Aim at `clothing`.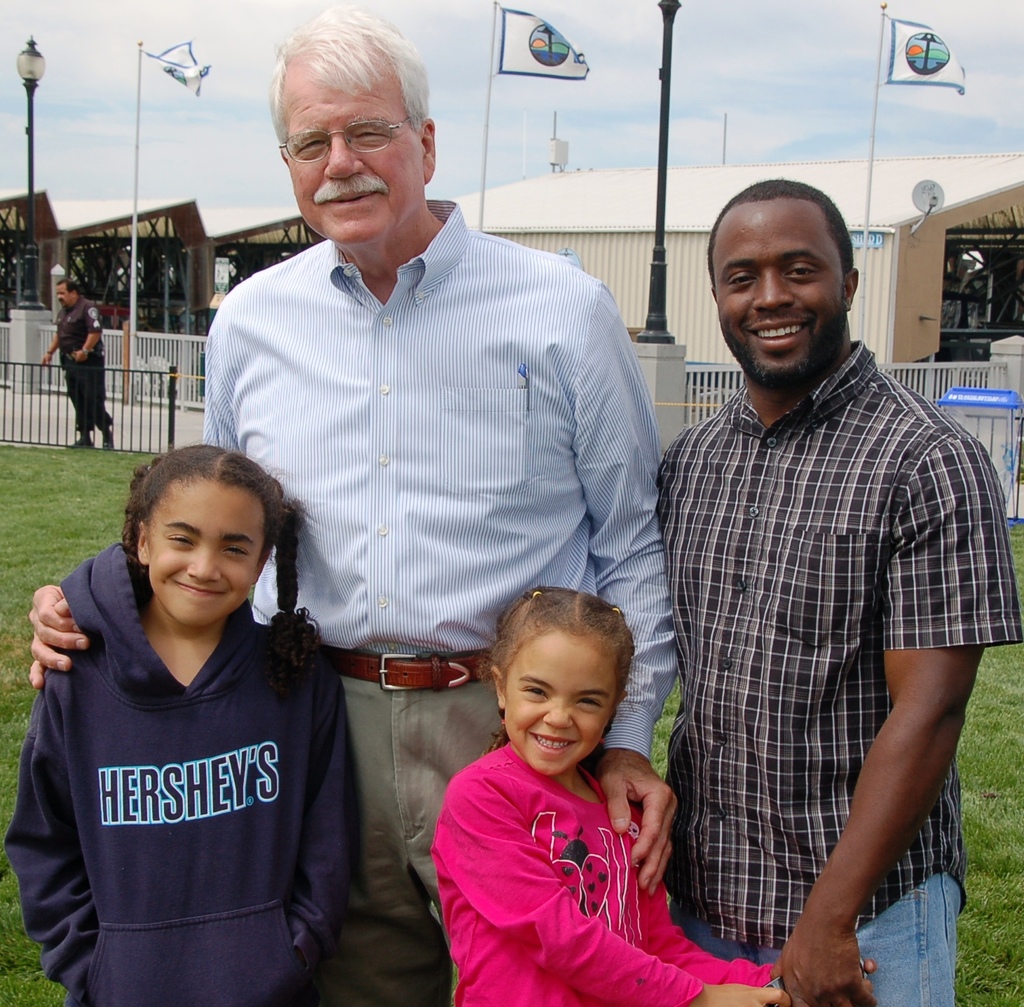
Aimed at detection(627, 336, 1022, 1006).
